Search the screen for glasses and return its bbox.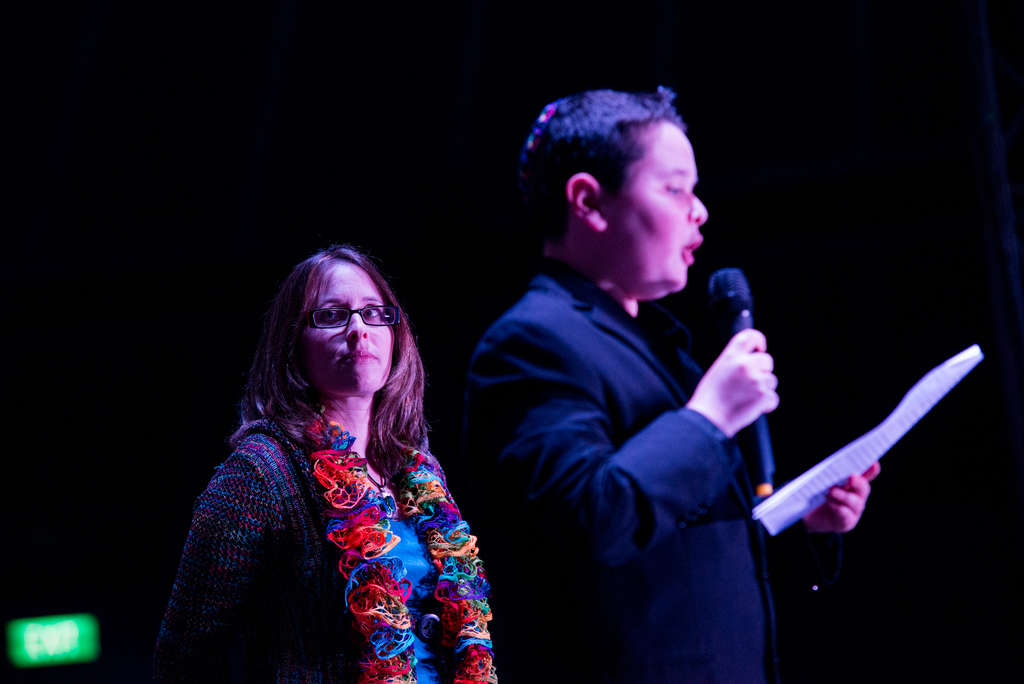
Found: 307:303:399:330.
